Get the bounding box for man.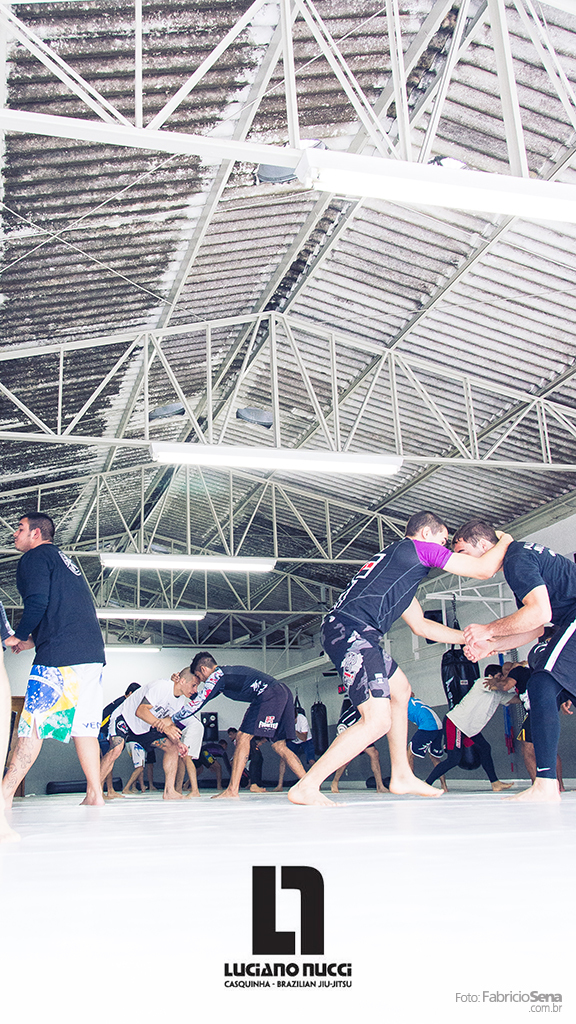
Rect(10, 495, 121, 810).
